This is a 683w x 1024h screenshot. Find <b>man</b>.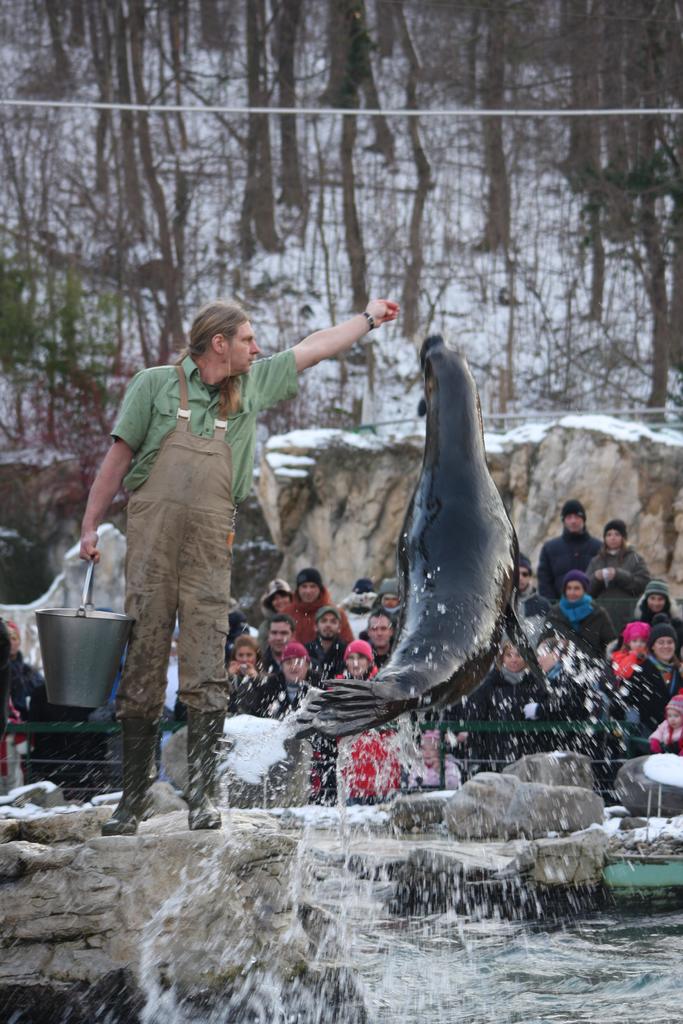
Bounding box: box(370, 609, 397, 669).
